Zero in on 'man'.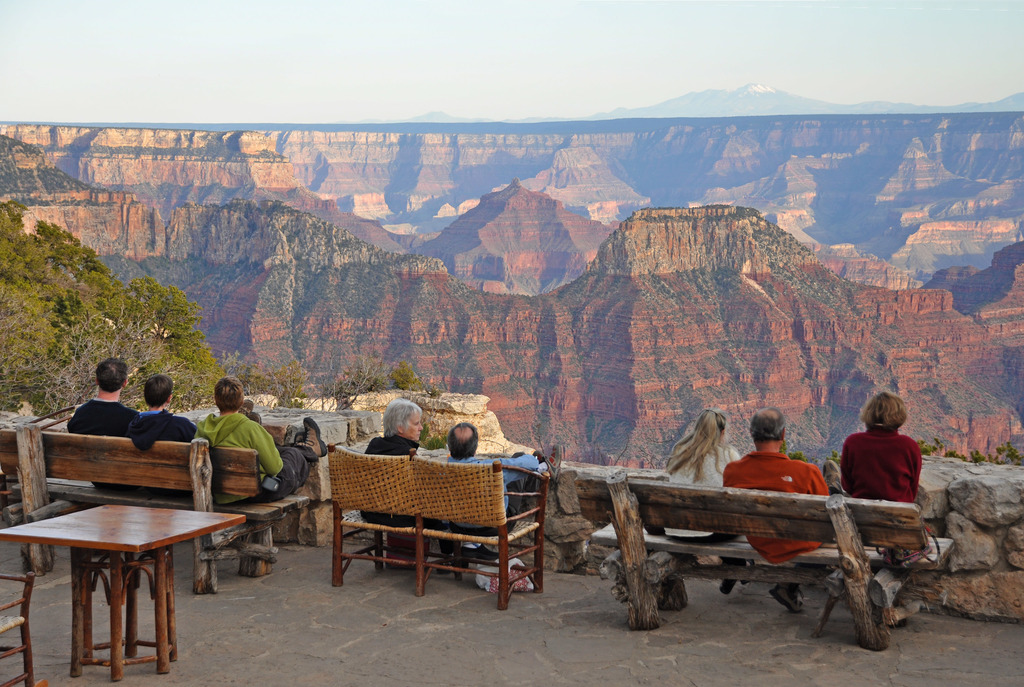
Zeroed in: Rect(192, 377, 326, 505).
